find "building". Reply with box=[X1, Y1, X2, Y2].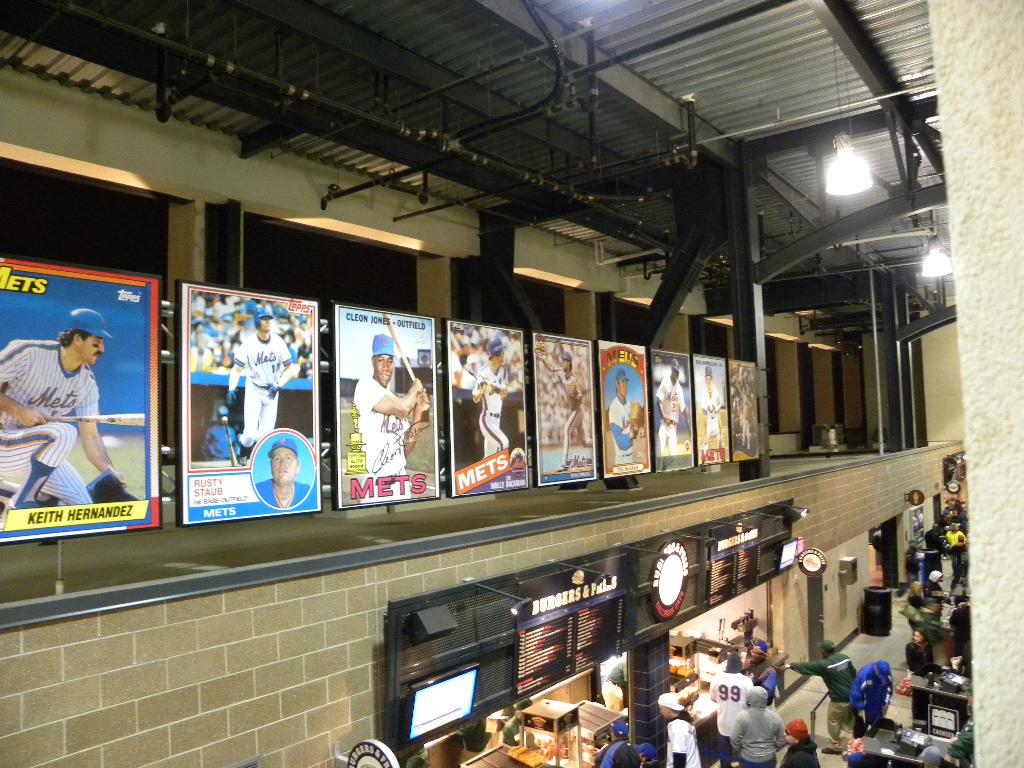
box=[0, 0, 1023, 767].
